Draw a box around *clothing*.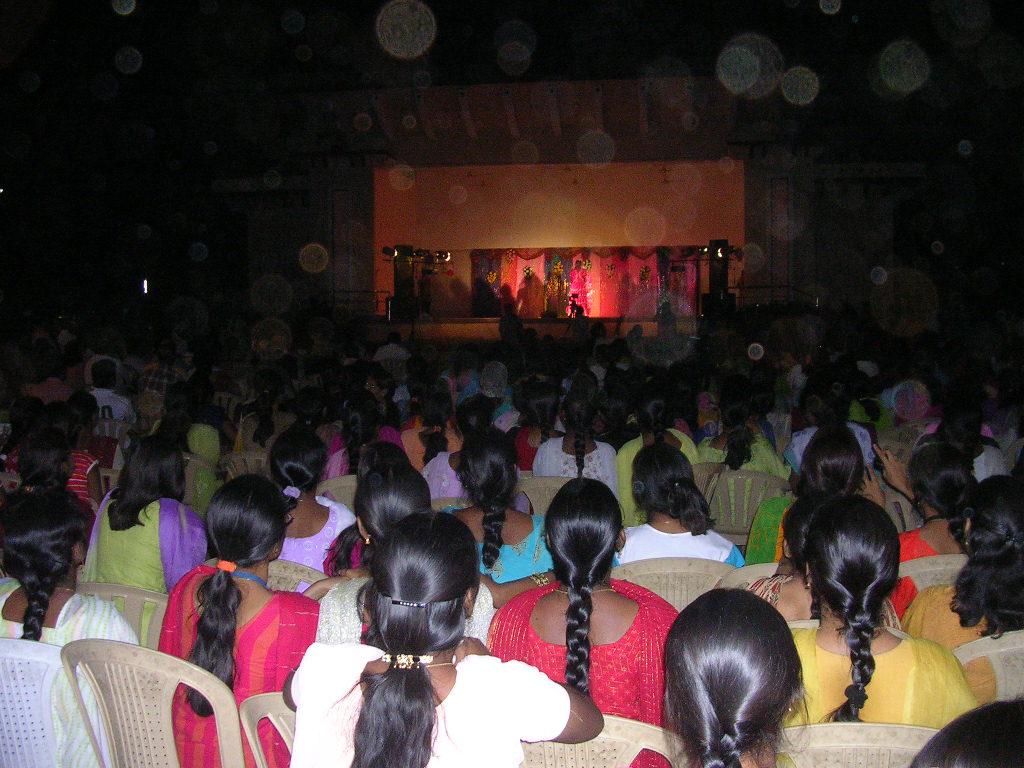
bbox=(499, 566, 698, 723).
